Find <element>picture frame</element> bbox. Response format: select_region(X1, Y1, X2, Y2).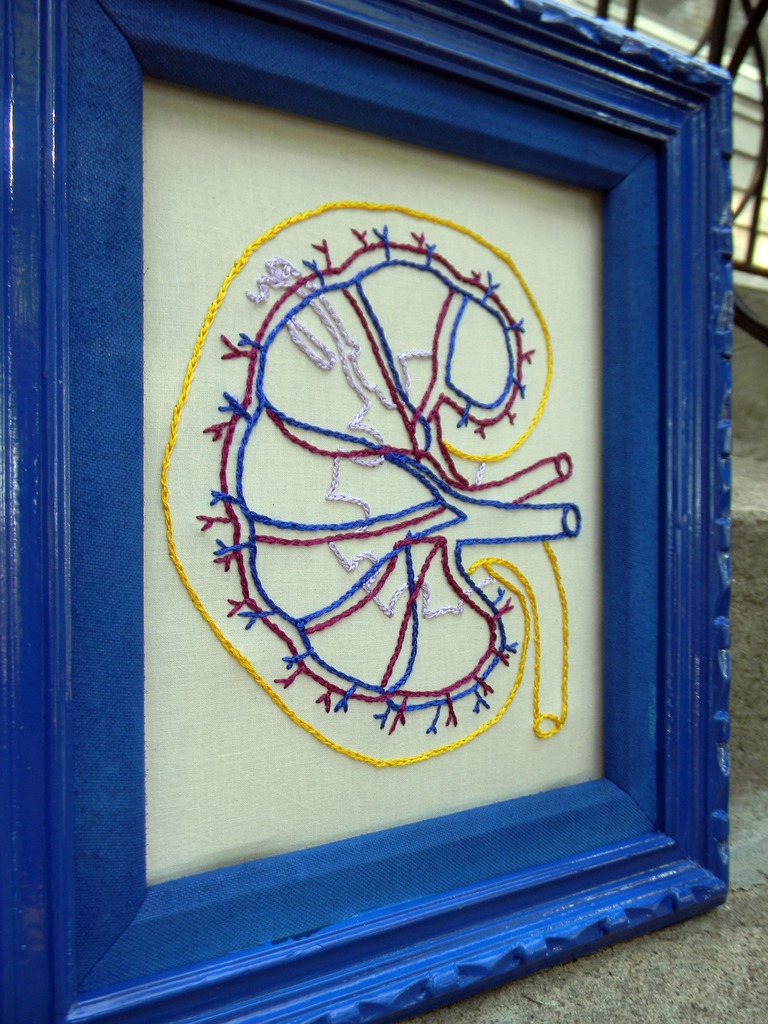
select_region(45, 33, 737, 1023).
